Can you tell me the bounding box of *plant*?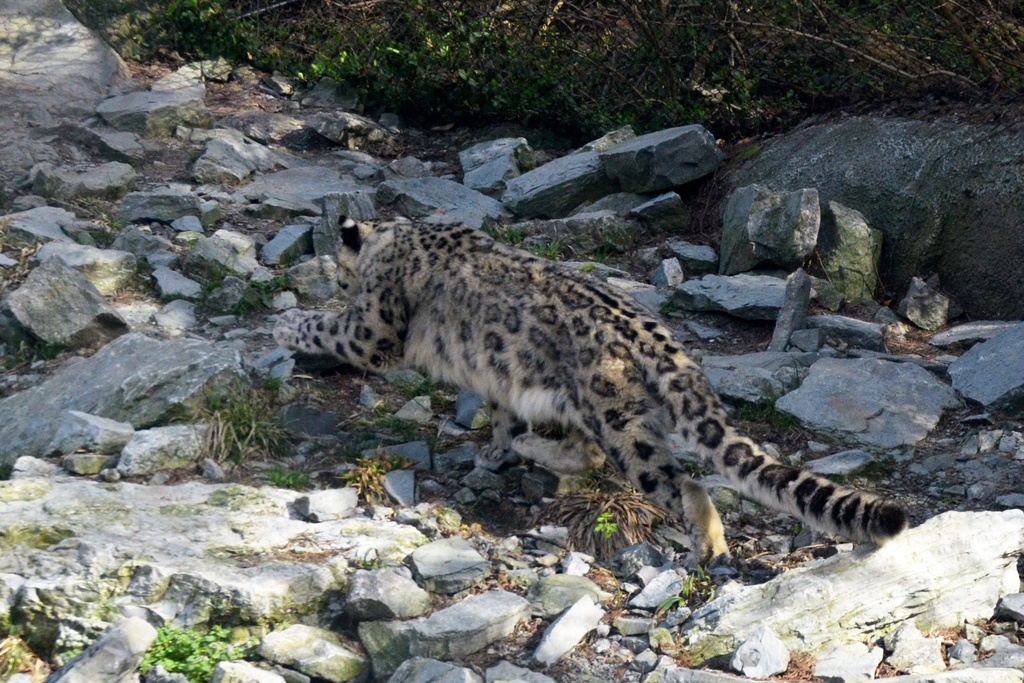
(182, 255, 285, 317).
